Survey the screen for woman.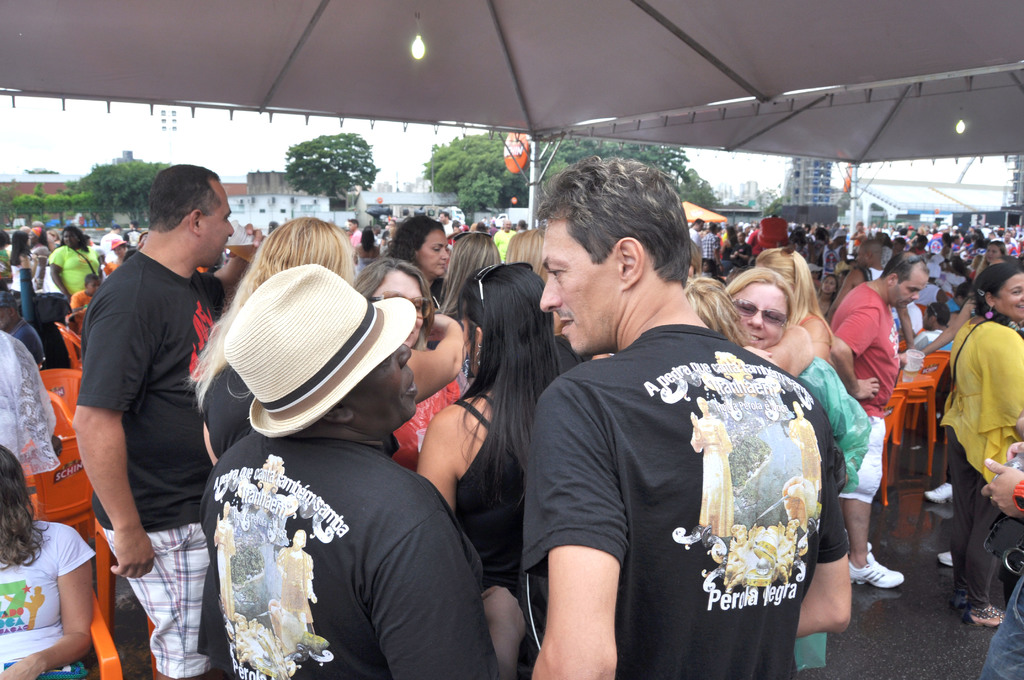
Survey found: rect(414, 268, 577, 679).
